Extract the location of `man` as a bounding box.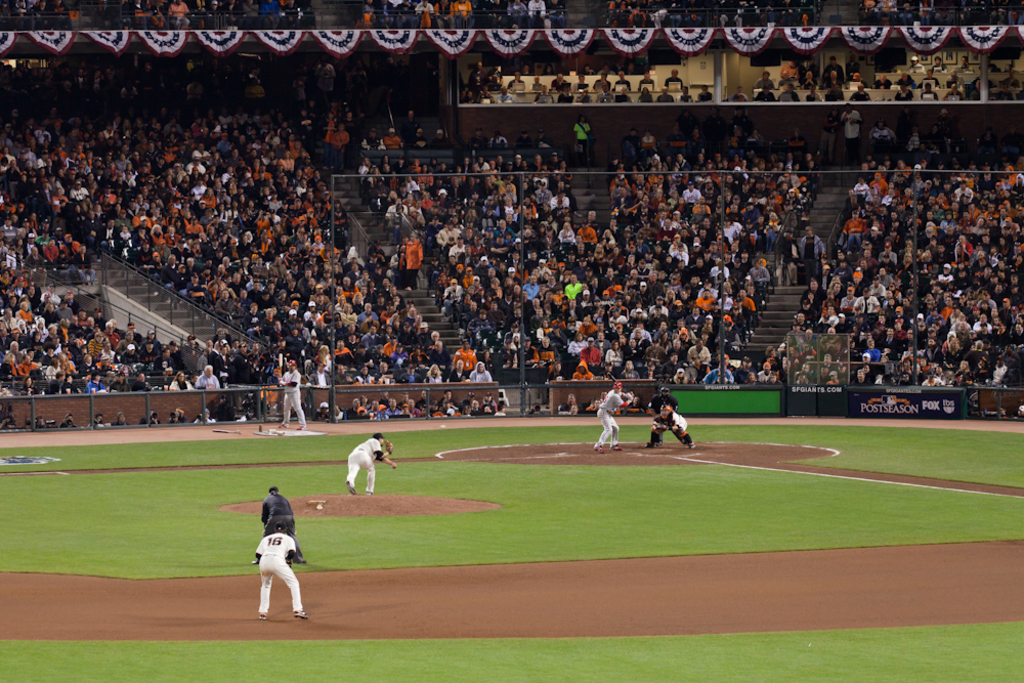
x1=649 y1=407 x2=694 y2=449.
